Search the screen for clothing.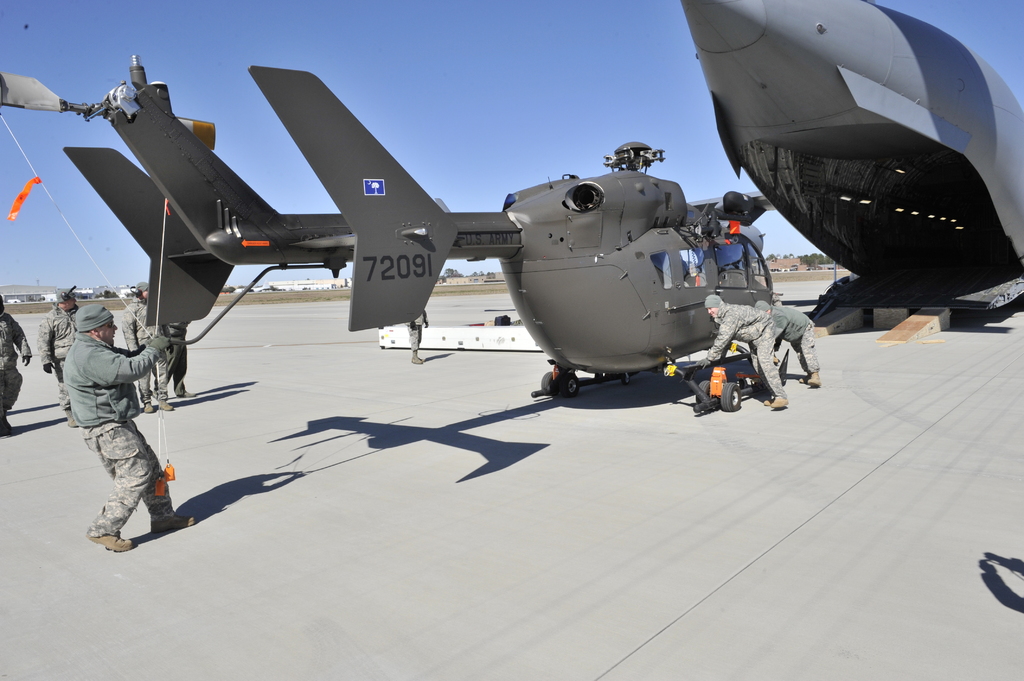
Found at <bbox>776, 305, 803, 351</bbox>.
